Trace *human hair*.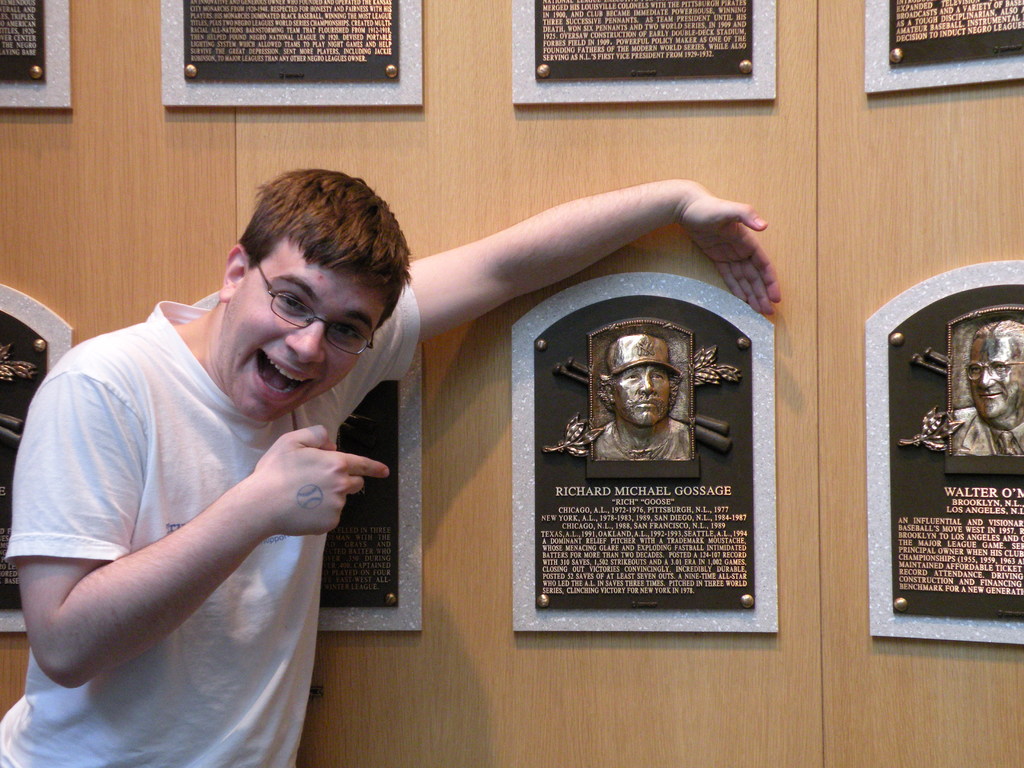
Traced to x1=224, y1=169, x2=406, y2=349.
